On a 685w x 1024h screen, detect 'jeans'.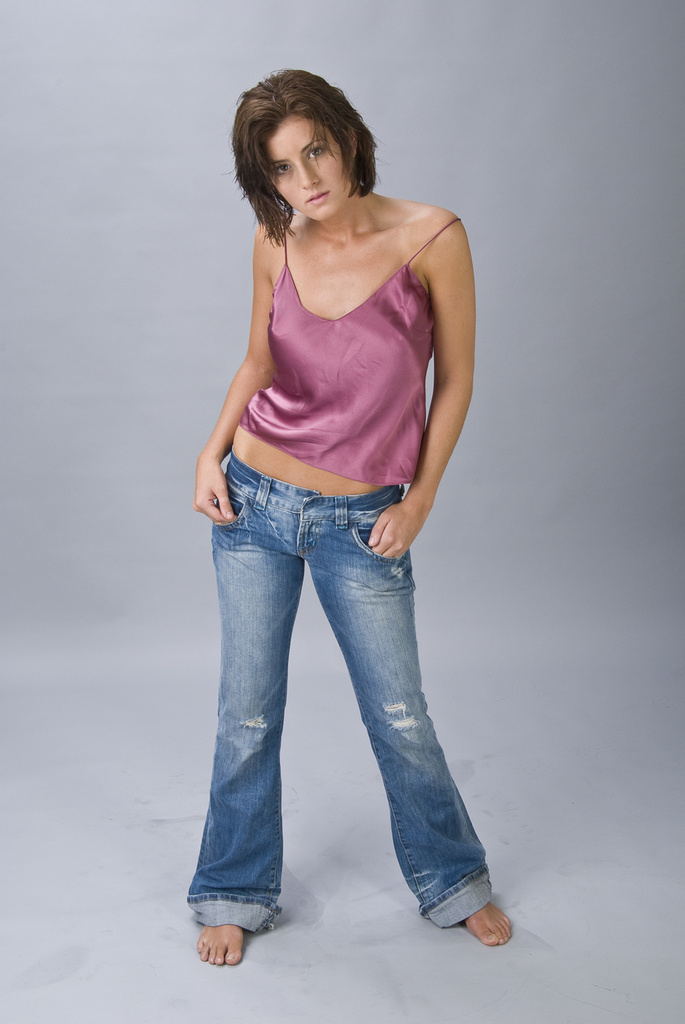
Rect(180, 464, 497, 965).
